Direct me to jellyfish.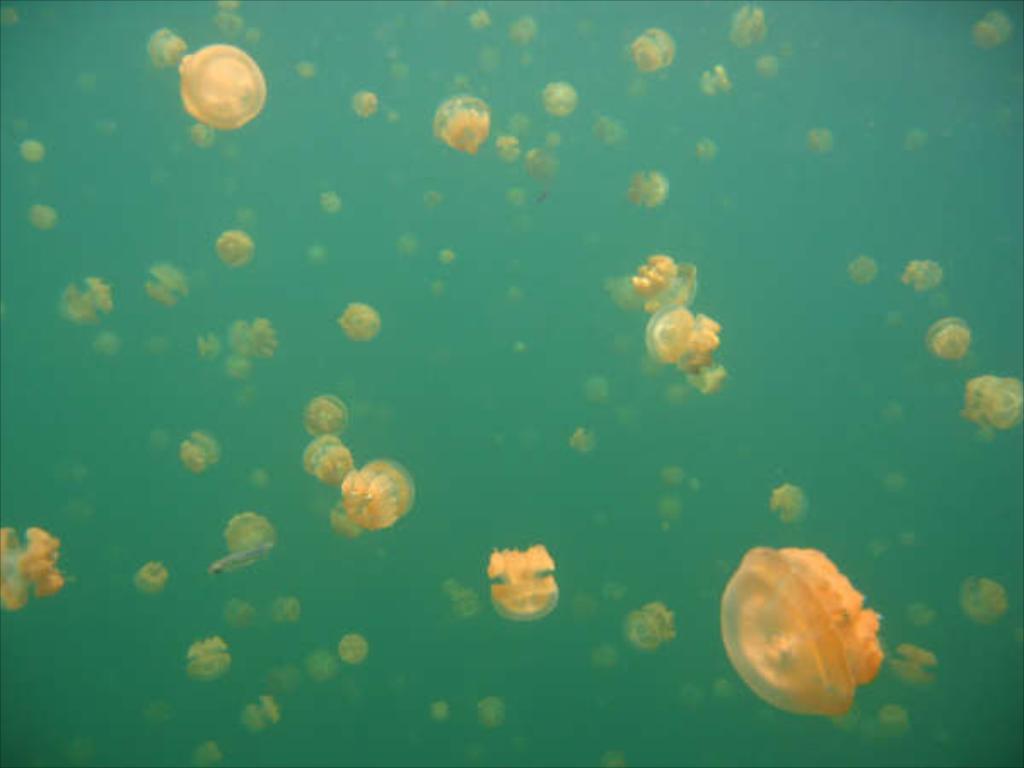
Direction: (left=954, top=372, right=1022, bottom=442).
